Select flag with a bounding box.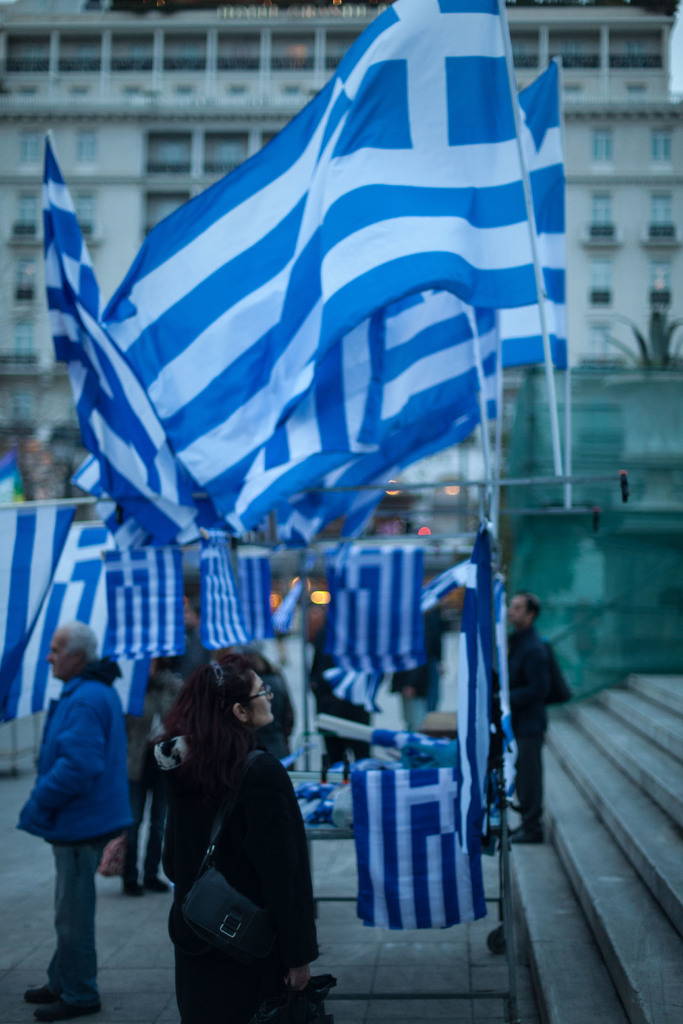
l=331, t=460, r=410, b=543.
